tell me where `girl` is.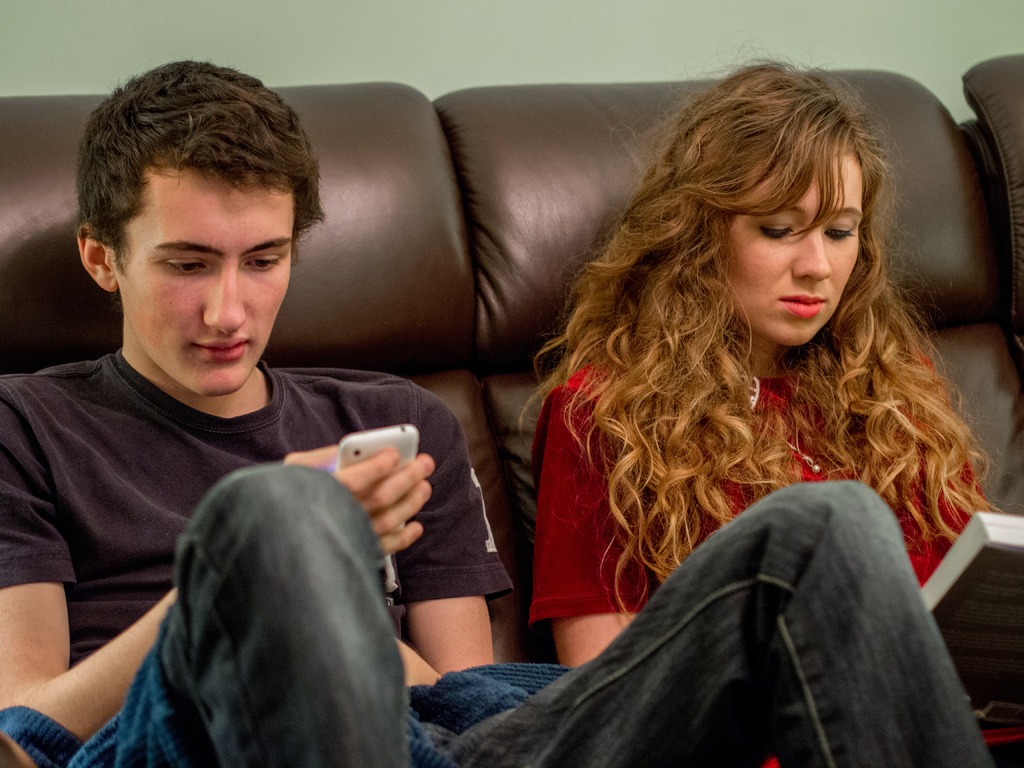
`girl` is at x1=530, y1=40, x2=1023, y2=767.
